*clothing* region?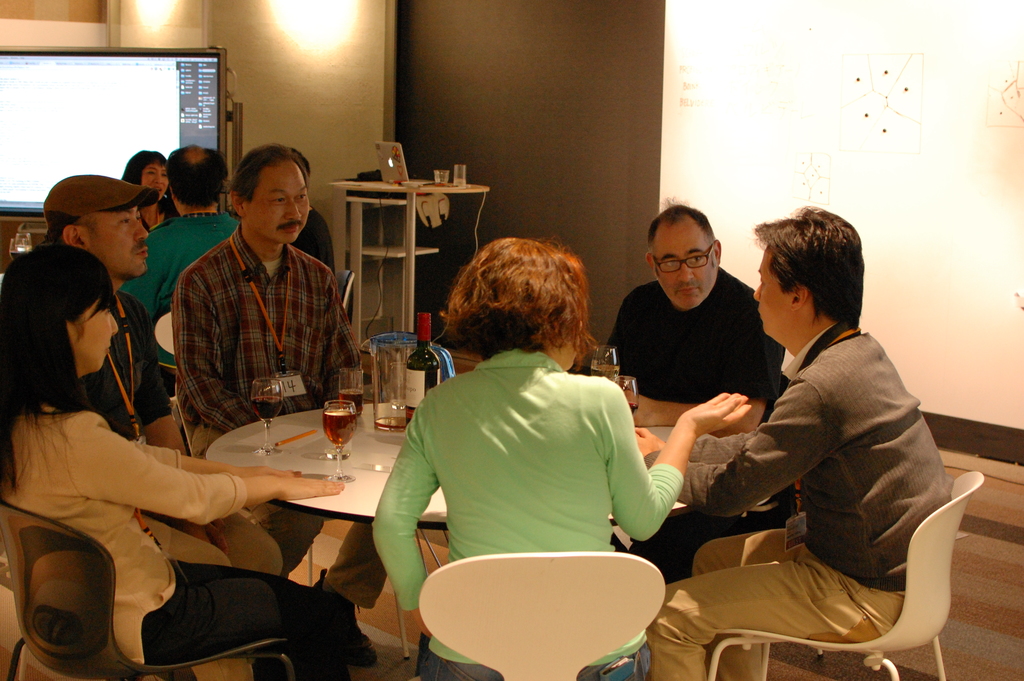
<region>670, 283, 970, 650</region>
